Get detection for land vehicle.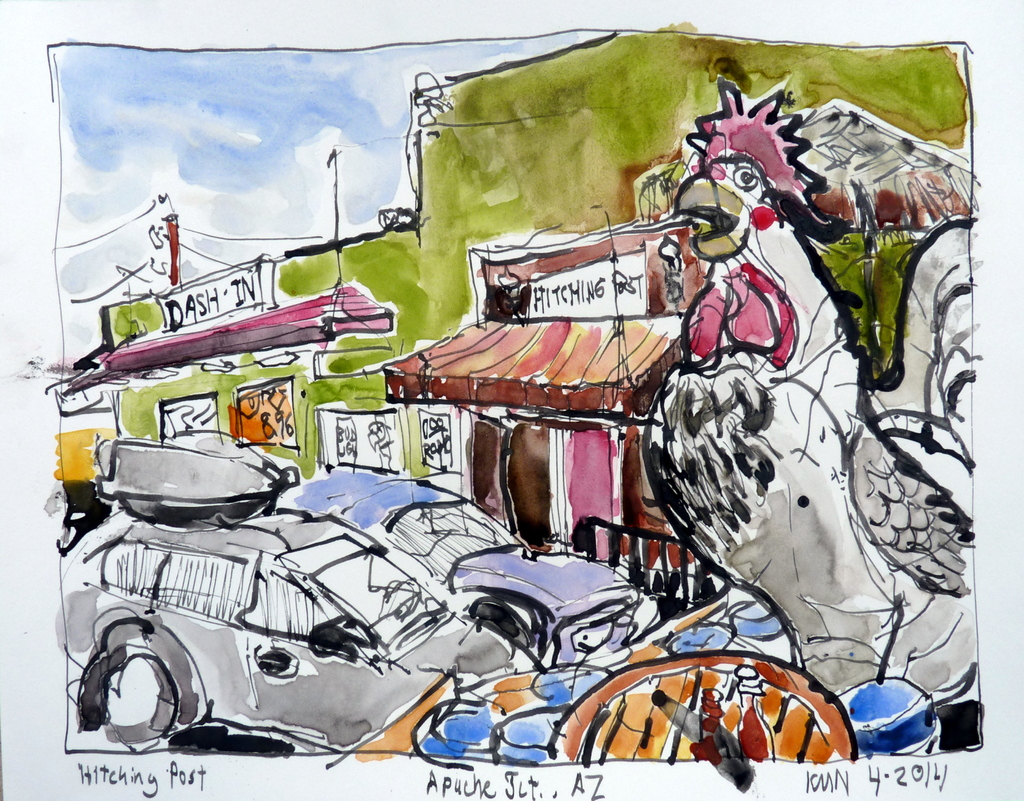
Detection: (x1=271, y1=467, x2=669, y2=663).
